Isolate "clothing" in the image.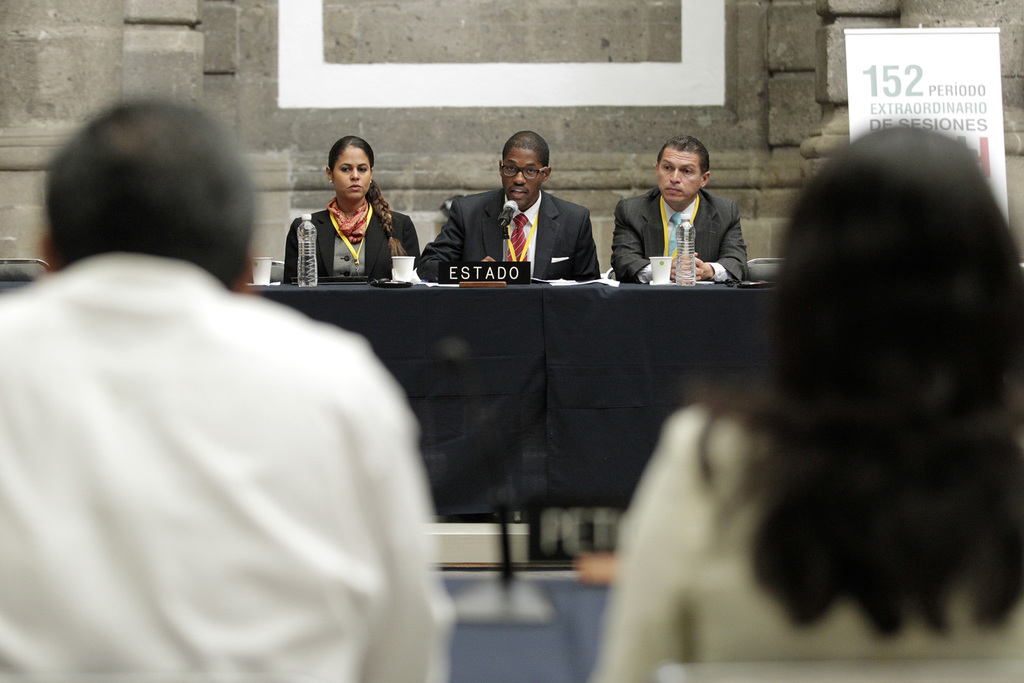
Isolated region: x1=420, y1=194, x2=600, y2=281.
